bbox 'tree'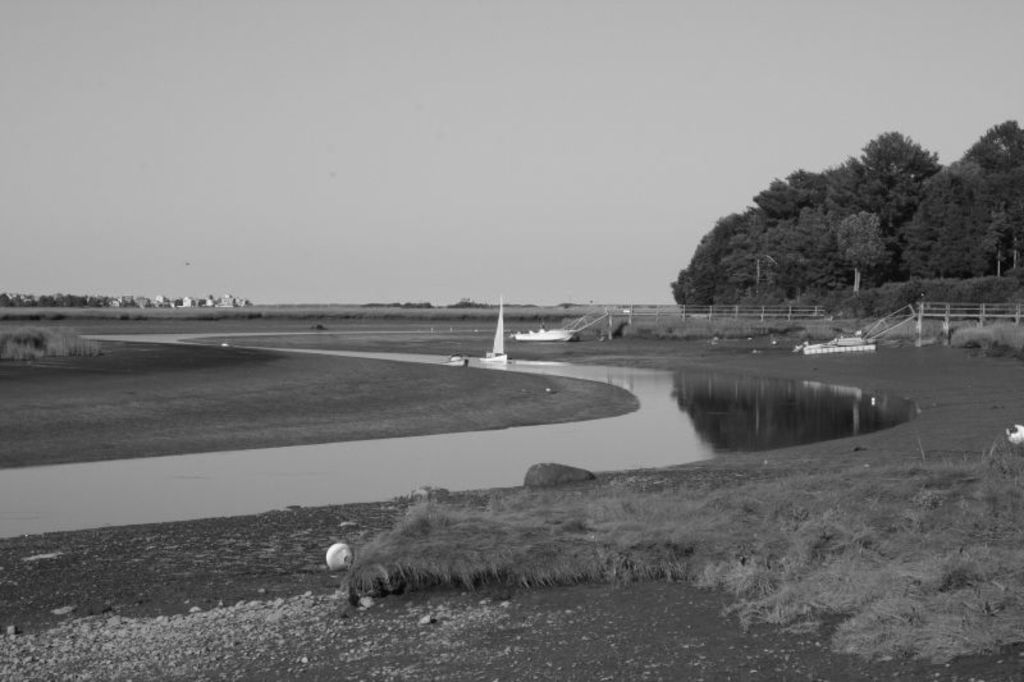
bbox(955, 119, 1023, 246)
